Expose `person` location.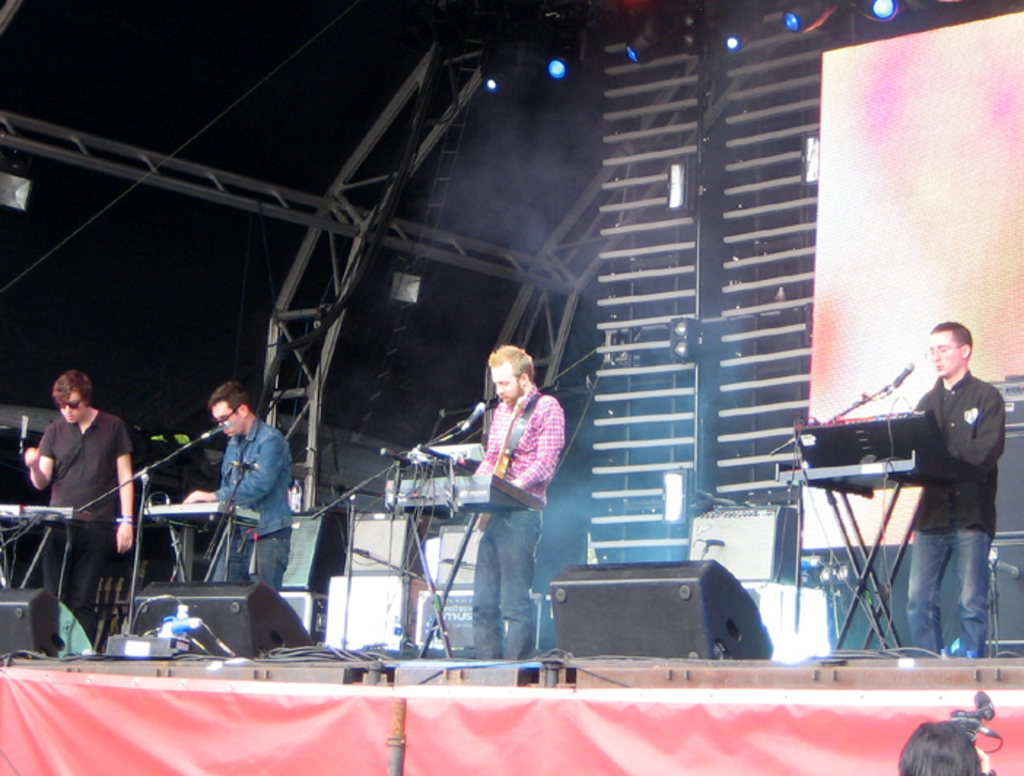
Exposed at [x1=471, y1=321, x2=567, y2=639].
